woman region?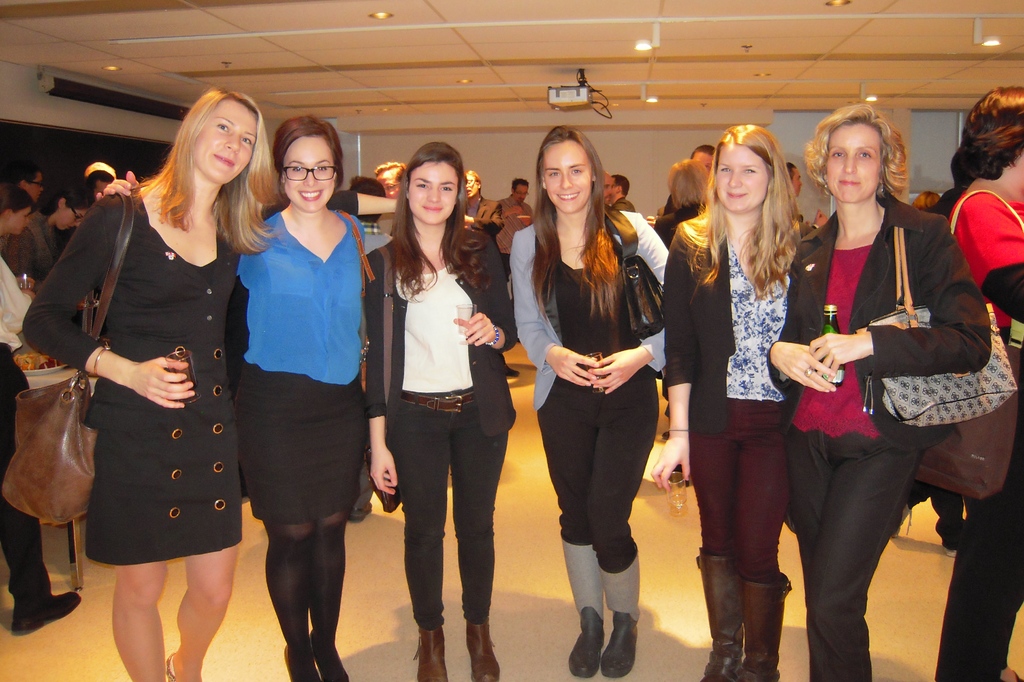
pyautogui.locateOnScreen(650, 157, 710, 489)
